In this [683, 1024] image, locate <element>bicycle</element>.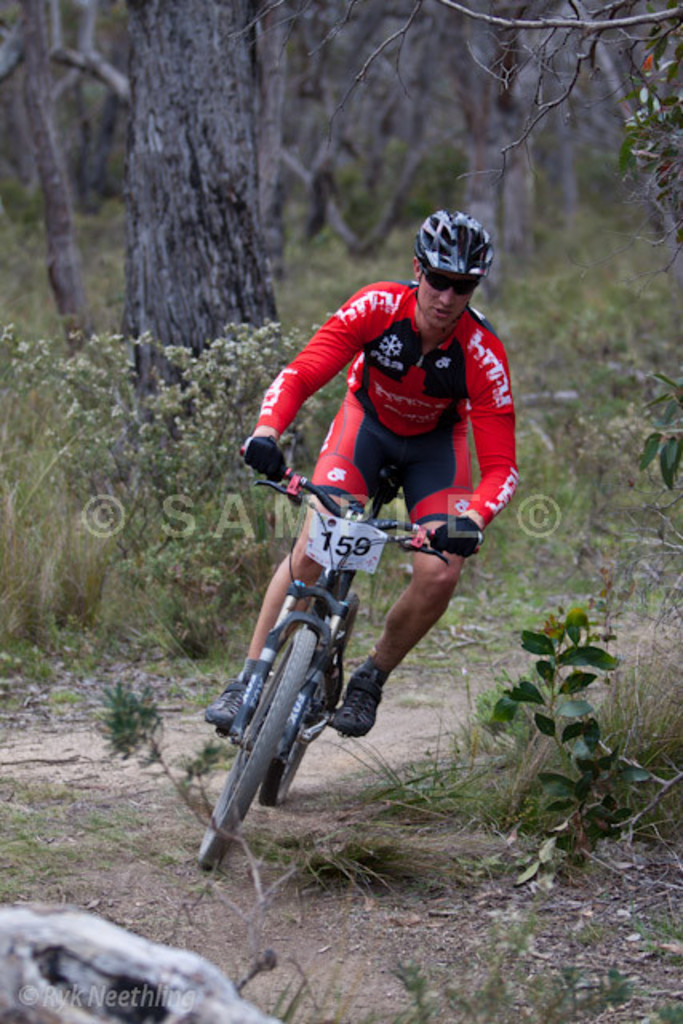
Bounding box: [190, 440, 485, 858].
